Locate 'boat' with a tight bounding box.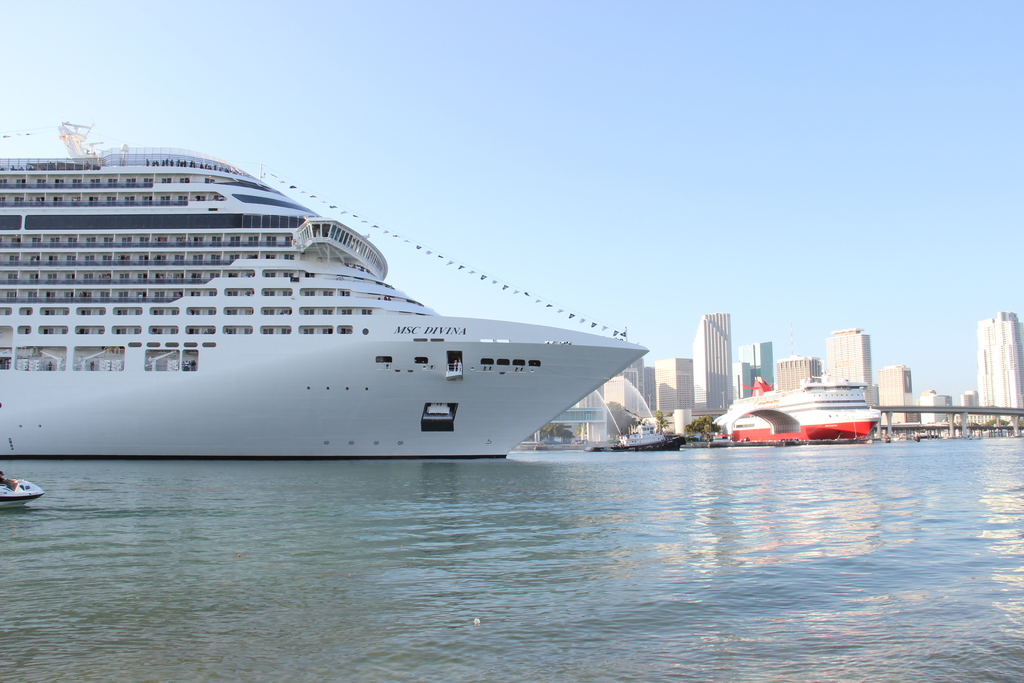
locate(0, 481, 44, 513).
